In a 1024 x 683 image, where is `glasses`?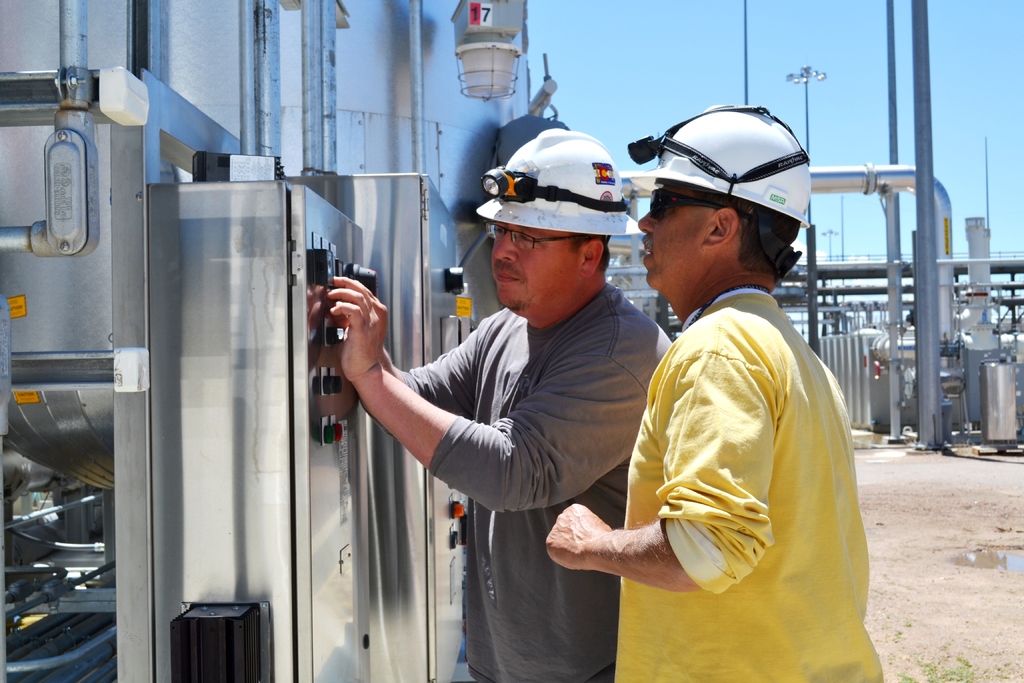
637:185:764:224.
